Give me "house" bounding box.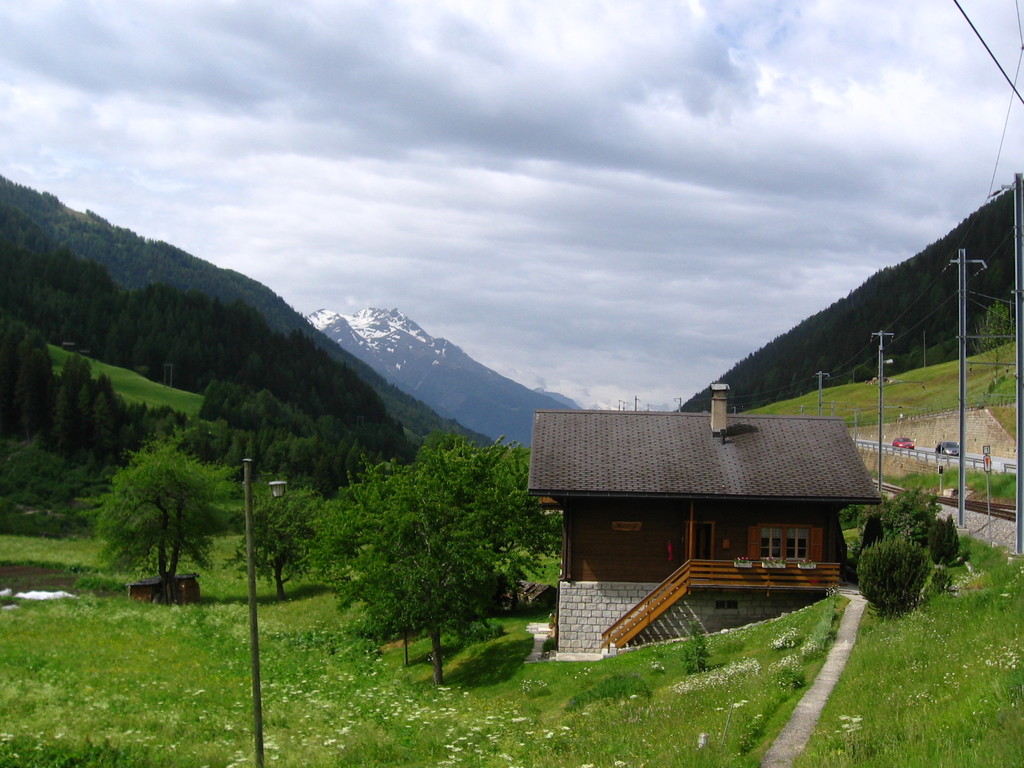
x1=513, y1=369, x2=887, y2=657.
